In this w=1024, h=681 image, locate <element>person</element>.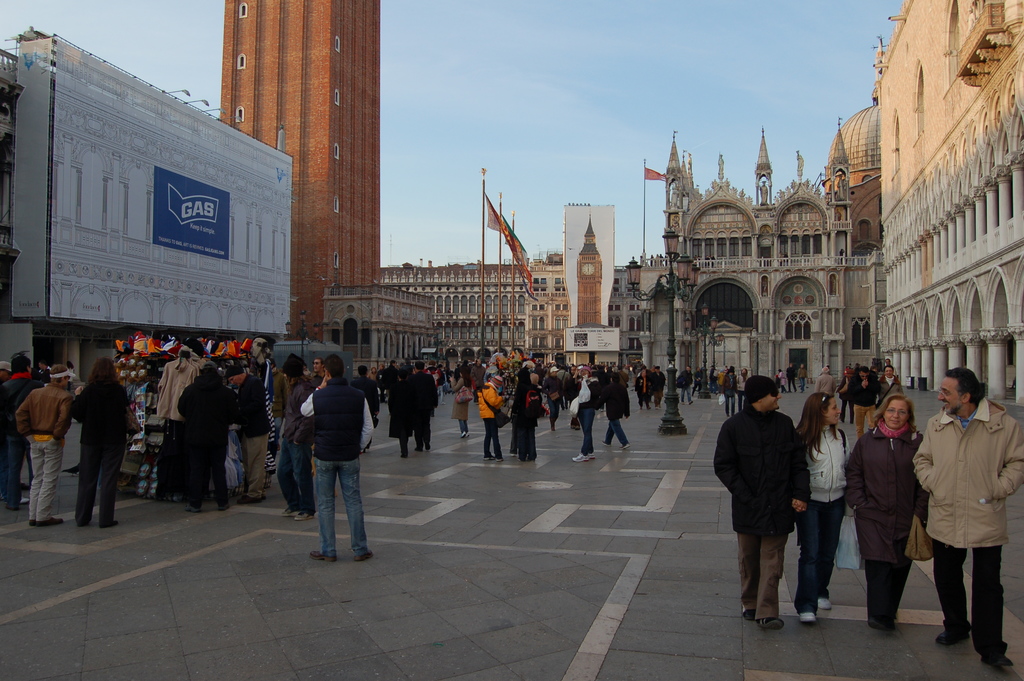
Bounding box: [844, 390, 926, 624].
